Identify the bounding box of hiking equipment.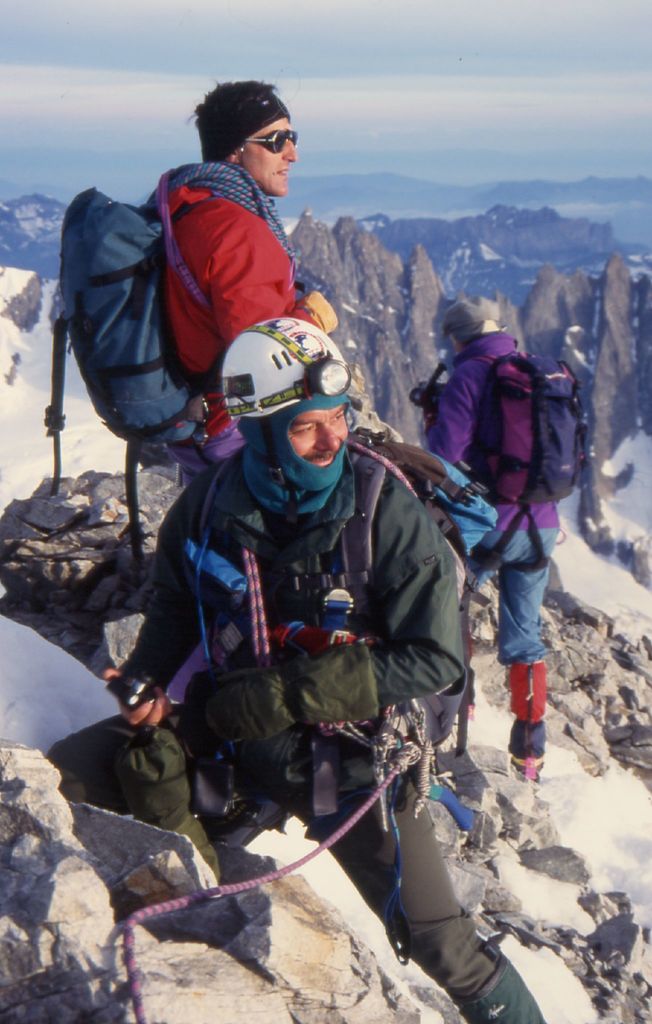
[200, 430, 500, 760].
